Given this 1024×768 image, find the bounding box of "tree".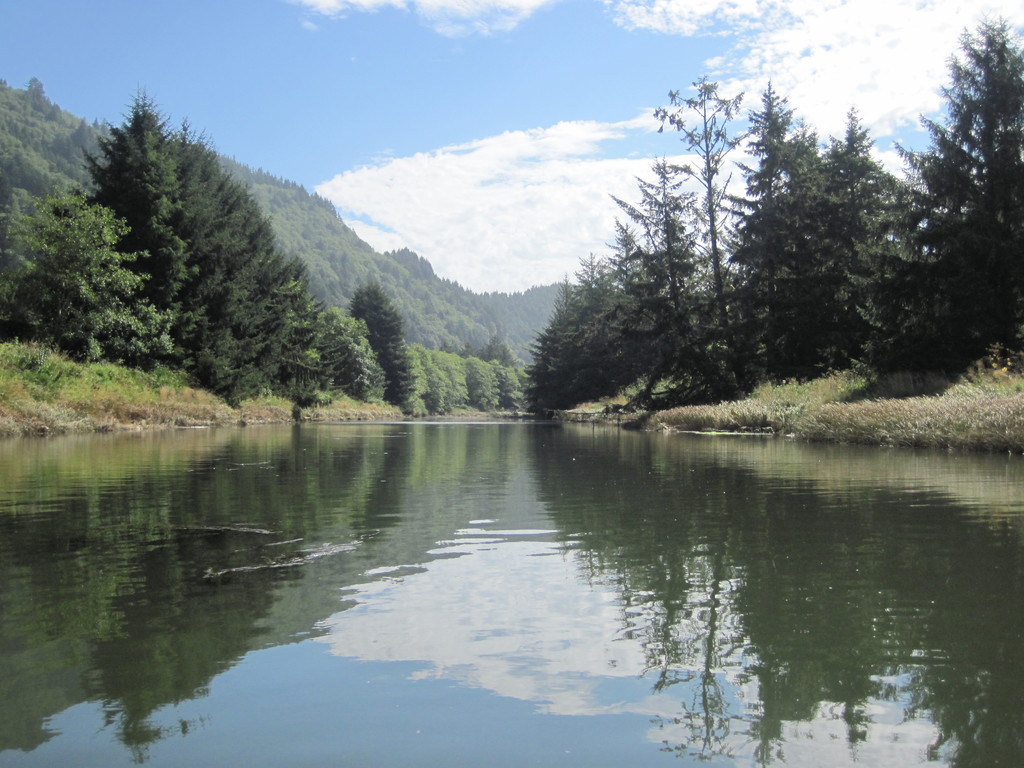
(left=408, top=337, right=427, bottom=412).
